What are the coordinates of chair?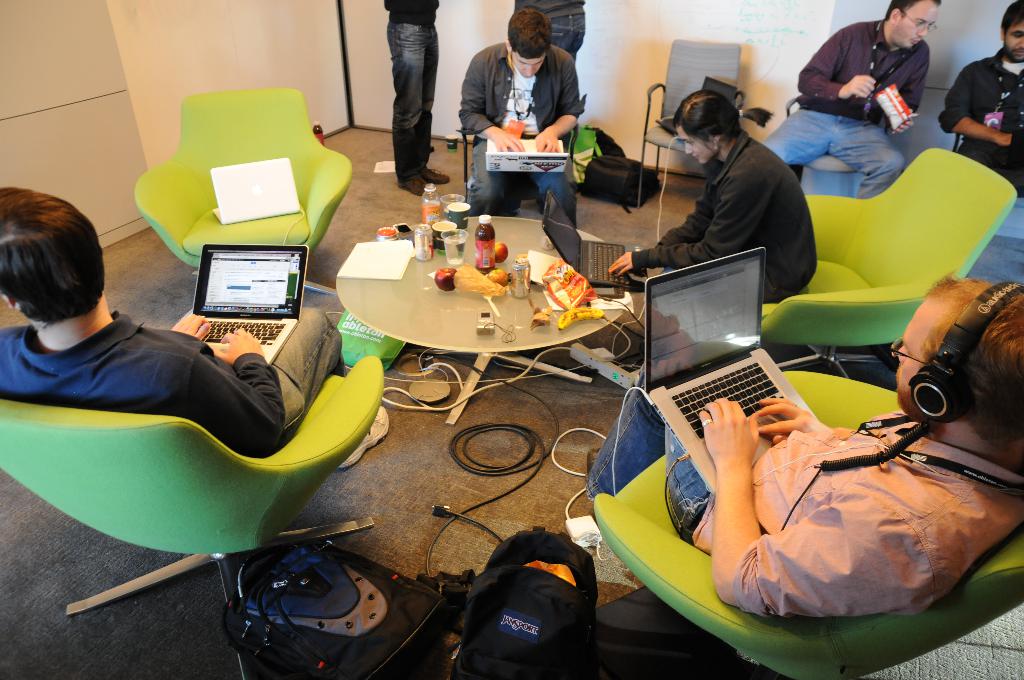
bbox(8, 261, 394, 517).
